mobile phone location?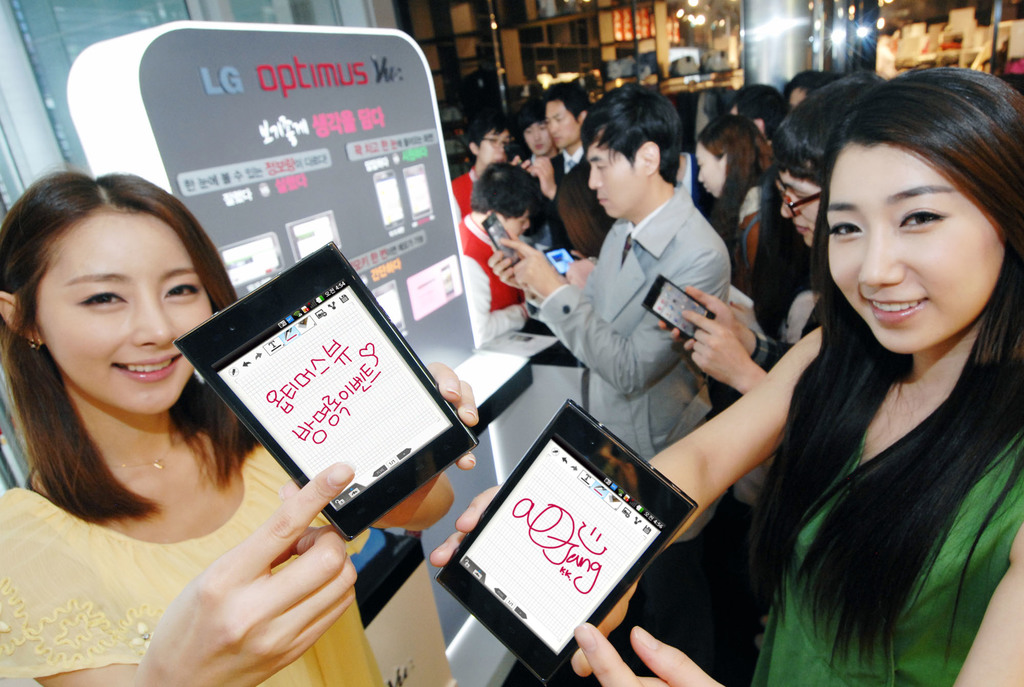
481, 211, 524, 269
